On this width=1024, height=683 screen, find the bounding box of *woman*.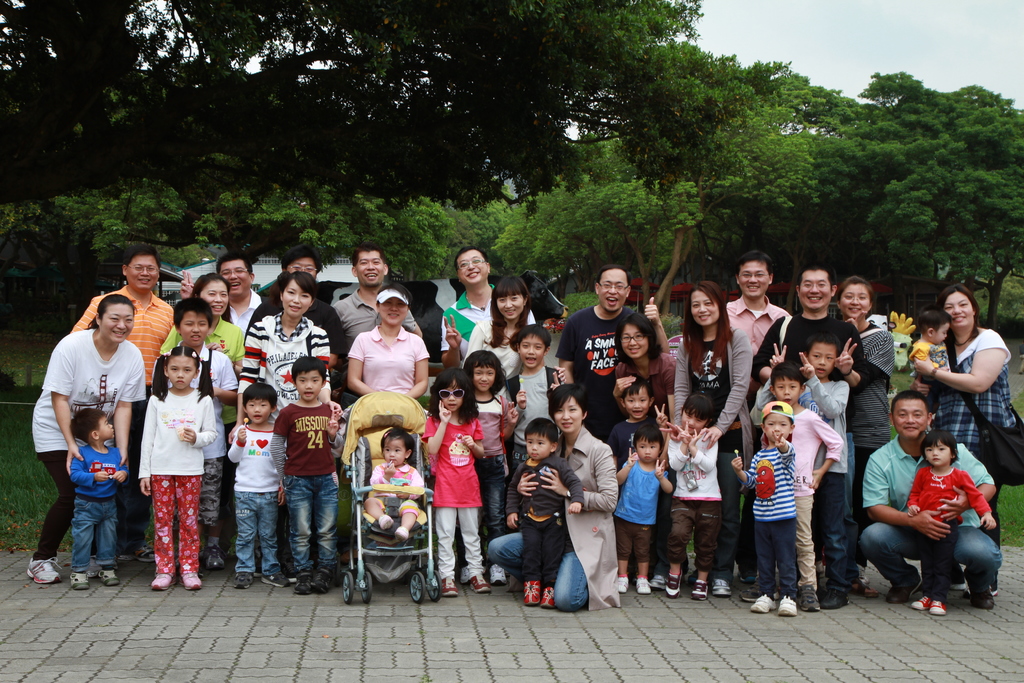
Bounding box: [237,272,341,576].
